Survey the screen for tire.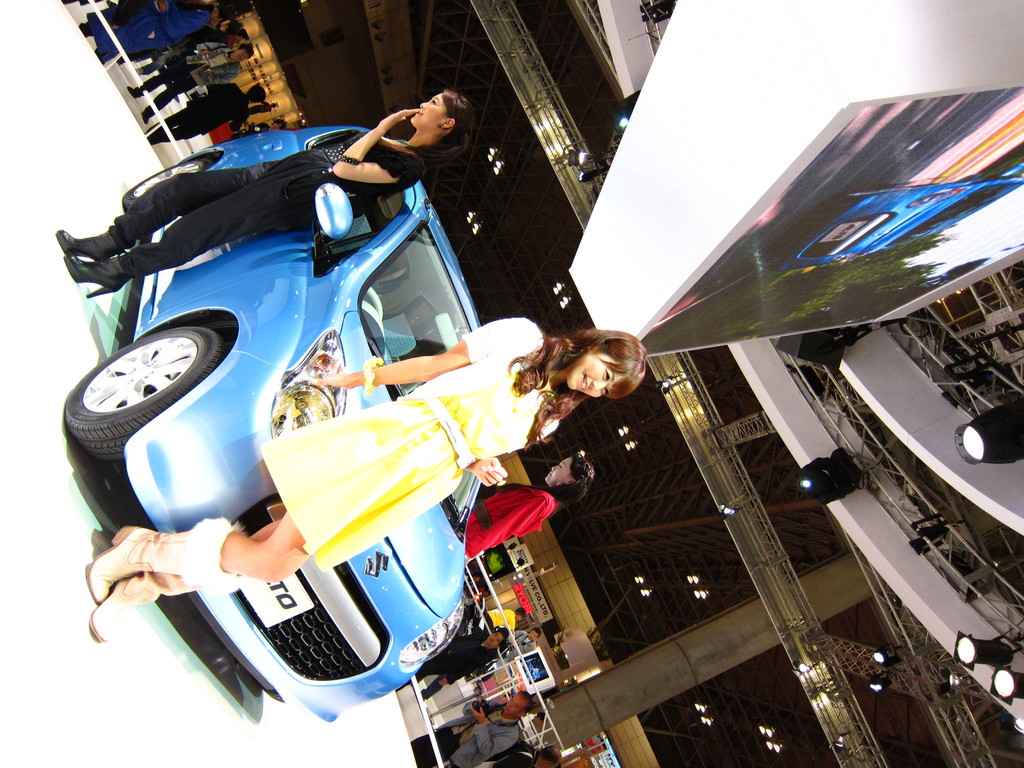
Survey found: (x1=844, y1=189, x2=898, y2=202).
